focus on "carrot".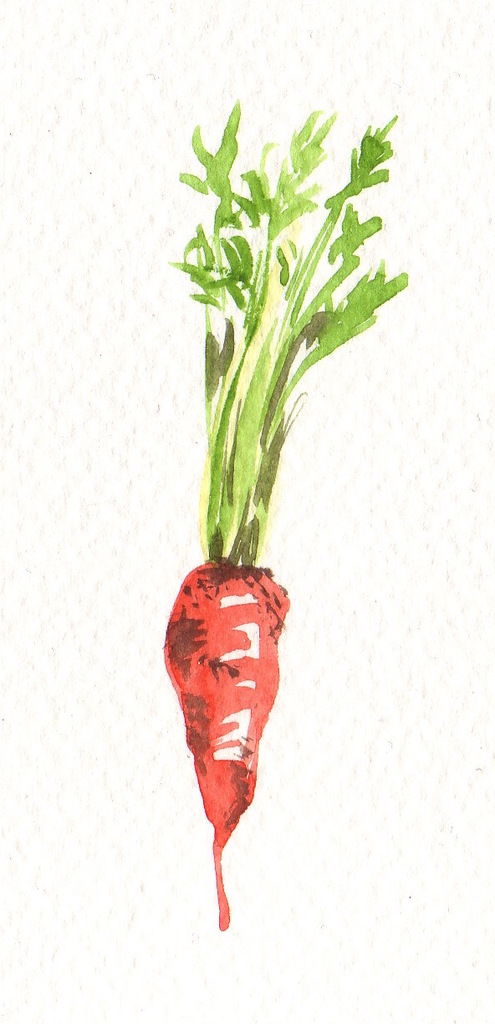
Focused at {"x1": 158, "y1": 95, "x2": 413, "y2": 937}.
